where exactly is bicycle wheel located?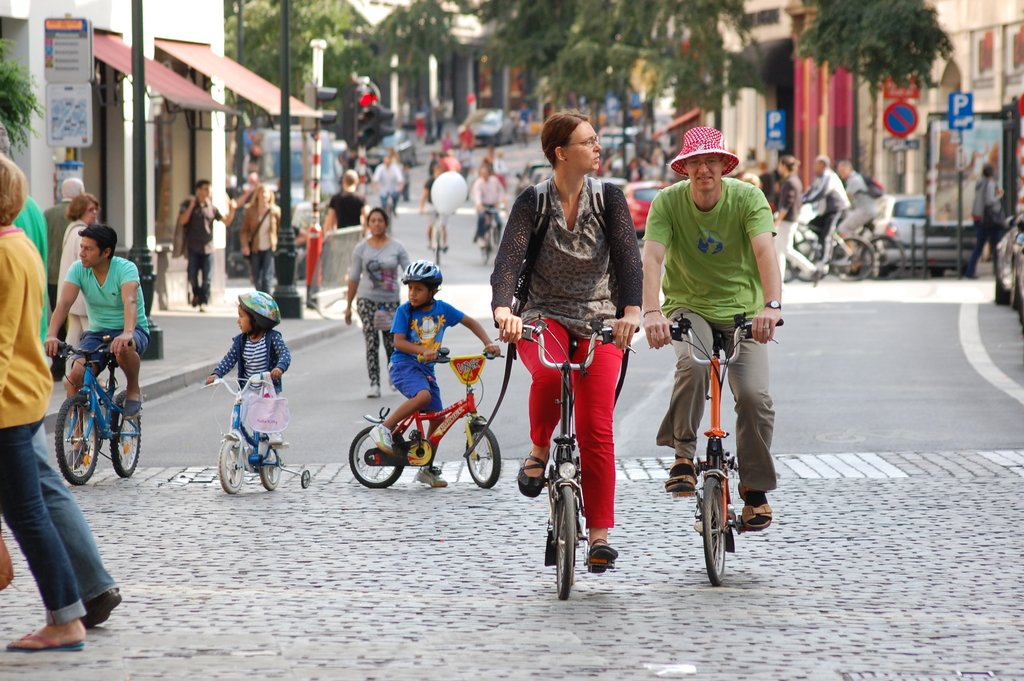
Its bounding box is <bbox>257, 447, 282, 495</bbox>.
